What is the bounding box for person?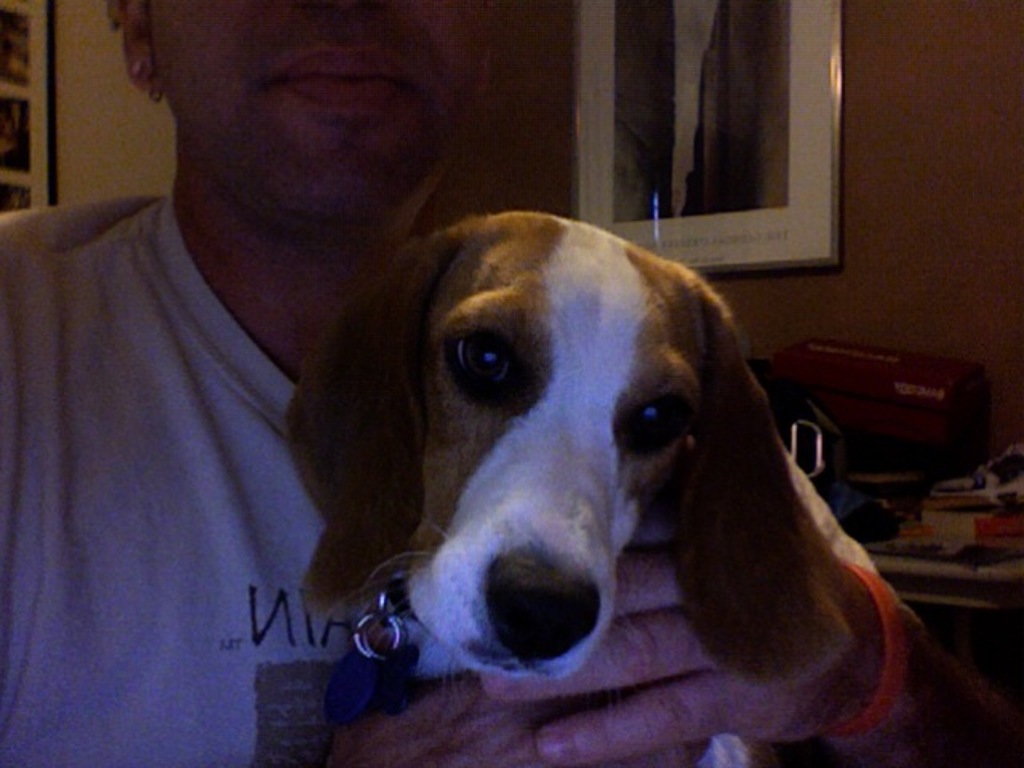
detection(0, 5, 1022, 766).
